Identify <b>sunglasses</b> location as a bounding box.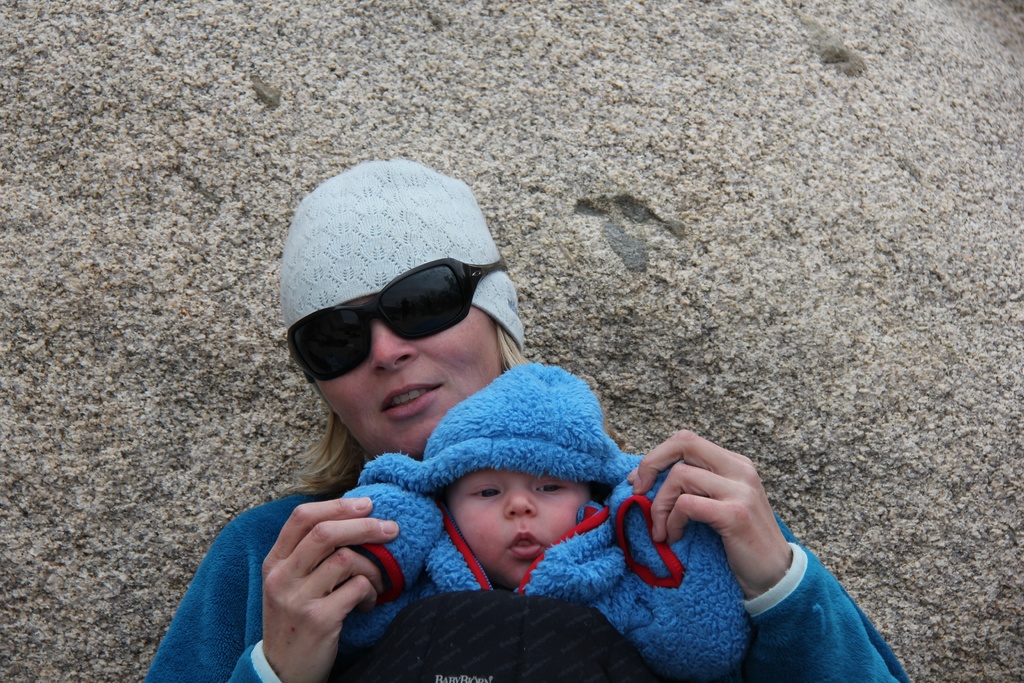
[x1=285, y1=260, x2=508, y2=377].
